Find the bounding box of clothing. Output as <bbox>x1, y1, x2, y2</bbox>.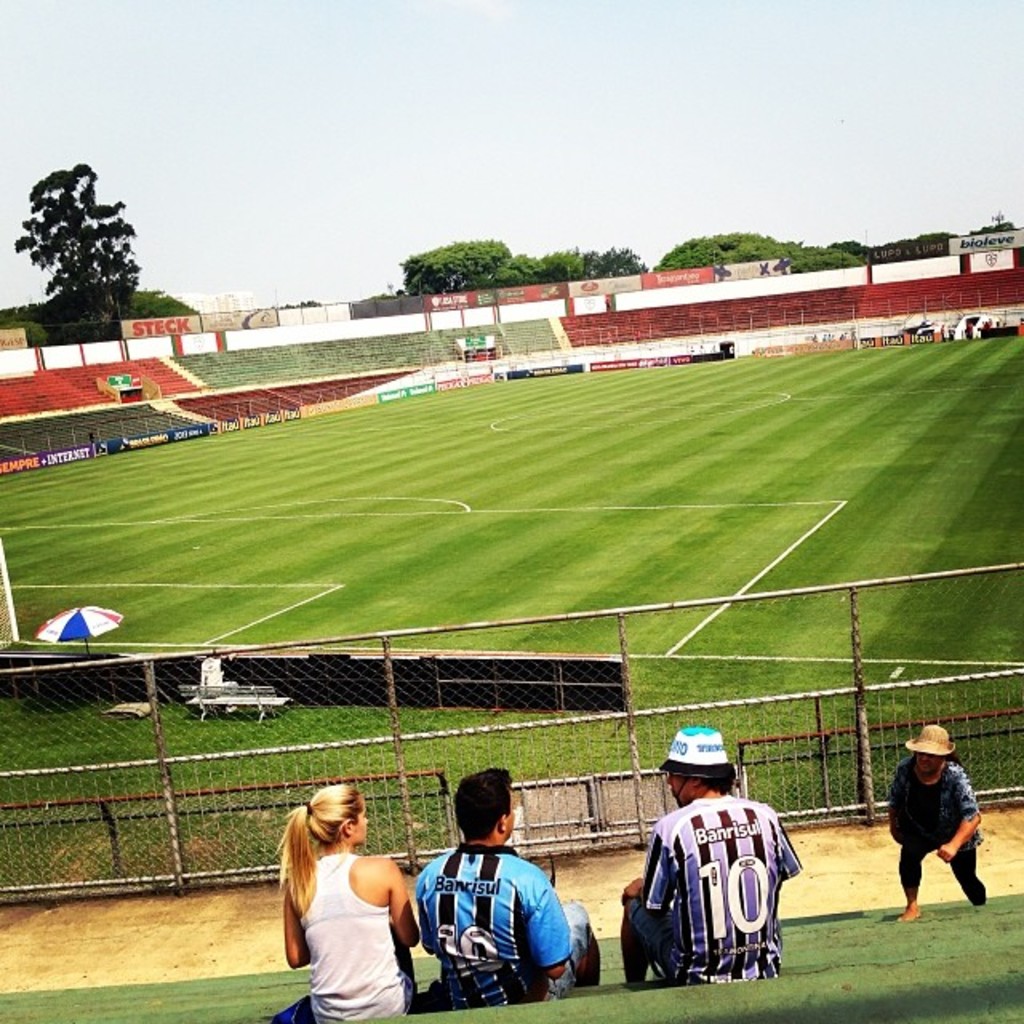
<bbox>298, 840, 411, 1019</bbox>.
